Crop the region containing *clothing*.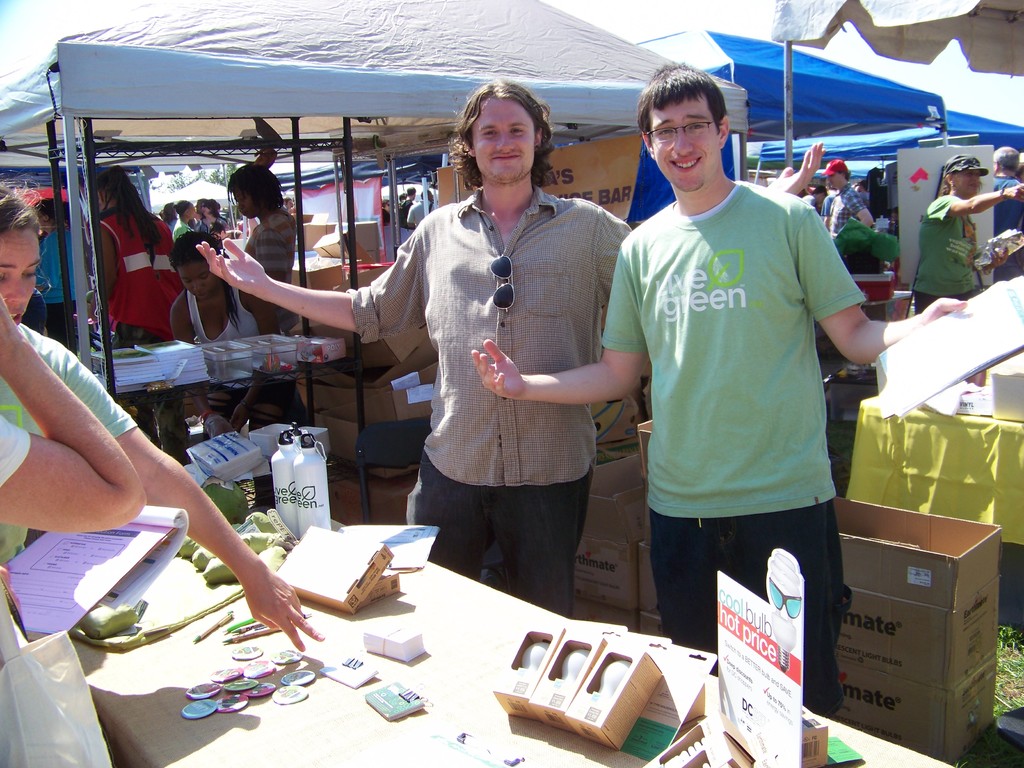
Crop region: pyautogui.locateOnScreen(909, 193, 989, 316).
